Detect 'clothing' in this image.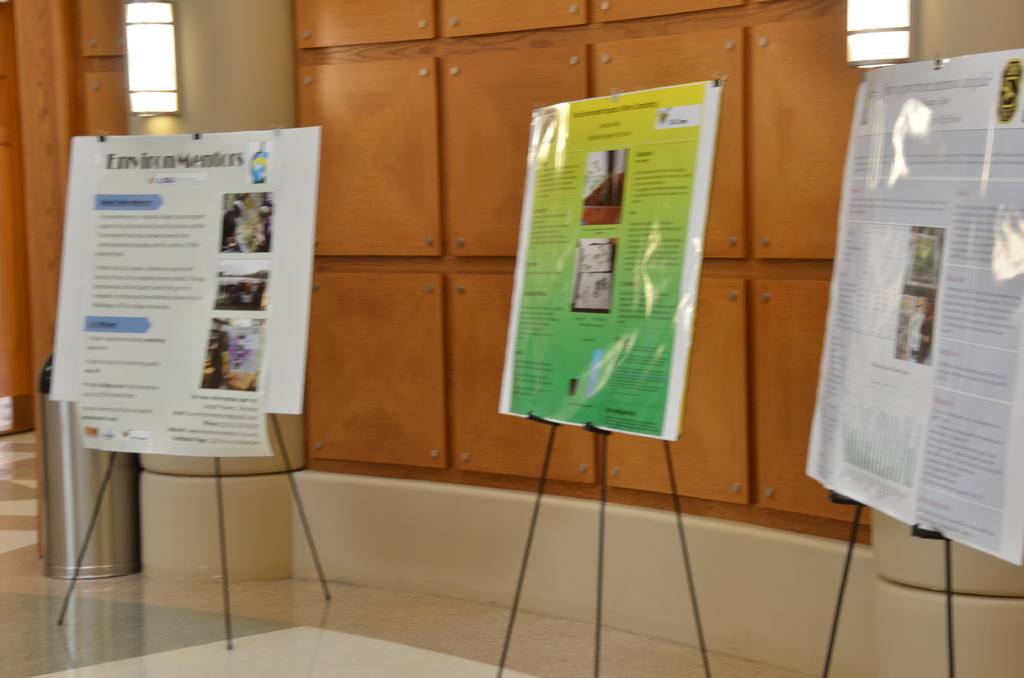
Detection: pyautogui.locateOnScreen(220, 207, 232, 246).
